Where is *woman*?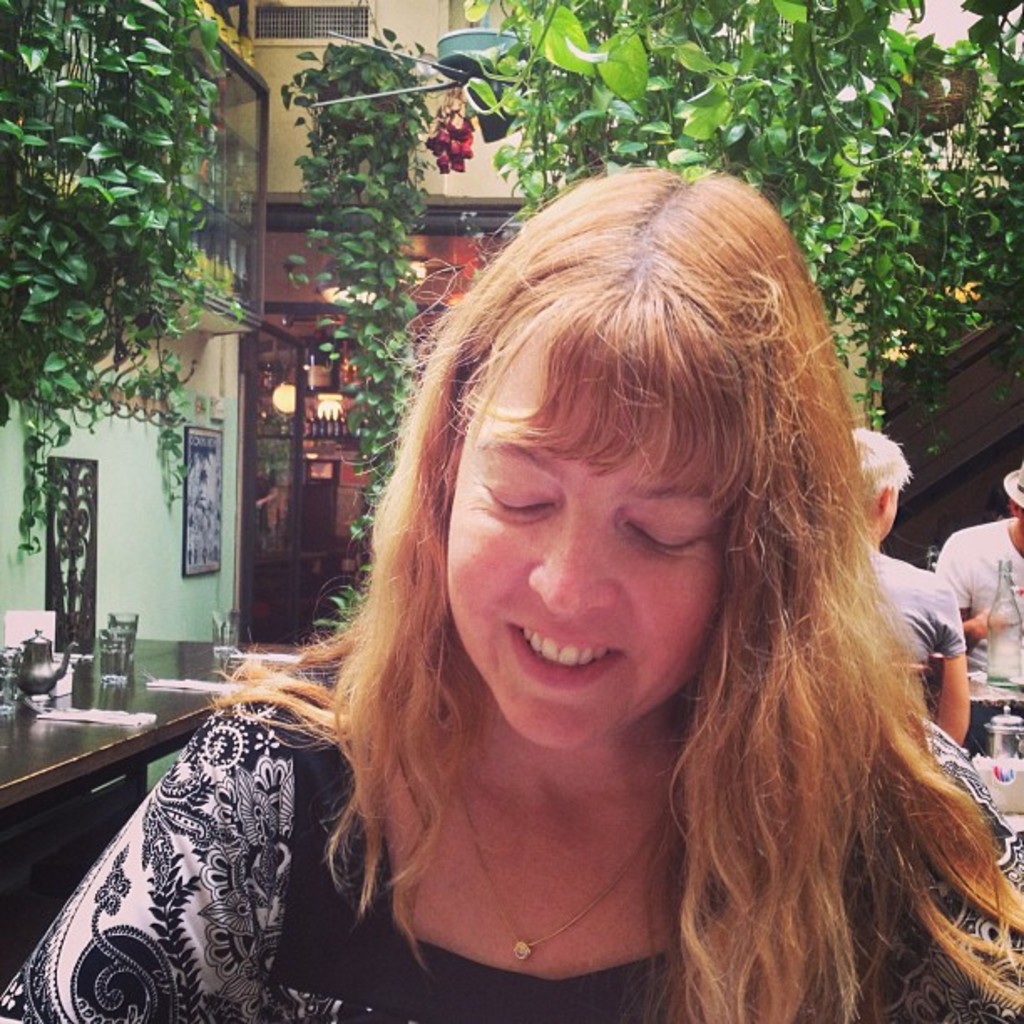
<bbox>0, 159, 1022, 1022</bbox>.
